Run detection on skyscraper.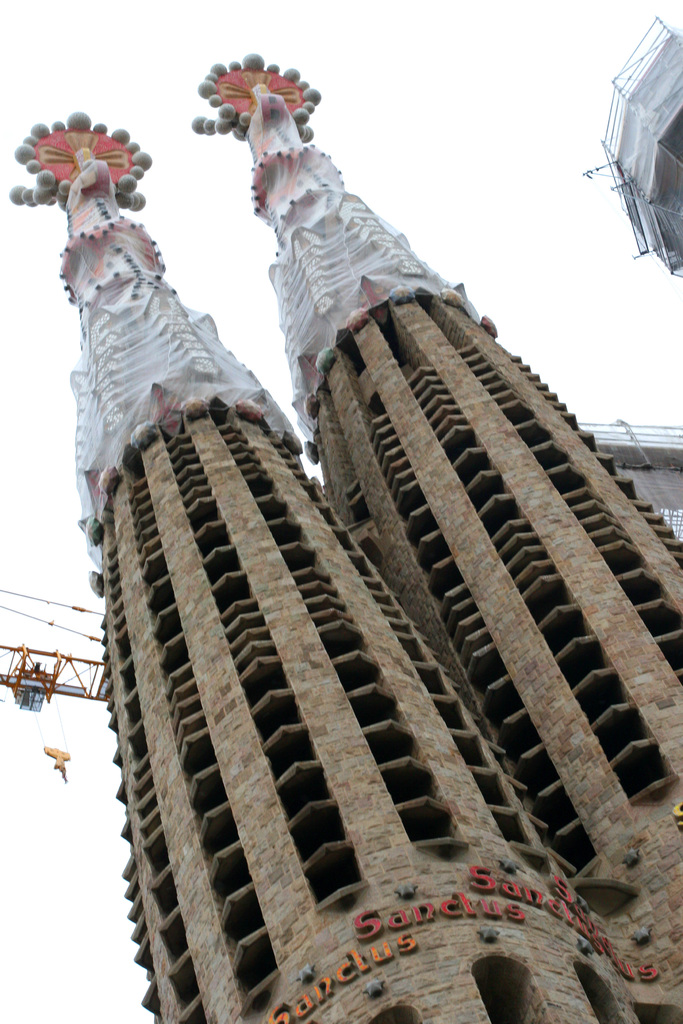
Result: box(0, 42, 682, 1023).
